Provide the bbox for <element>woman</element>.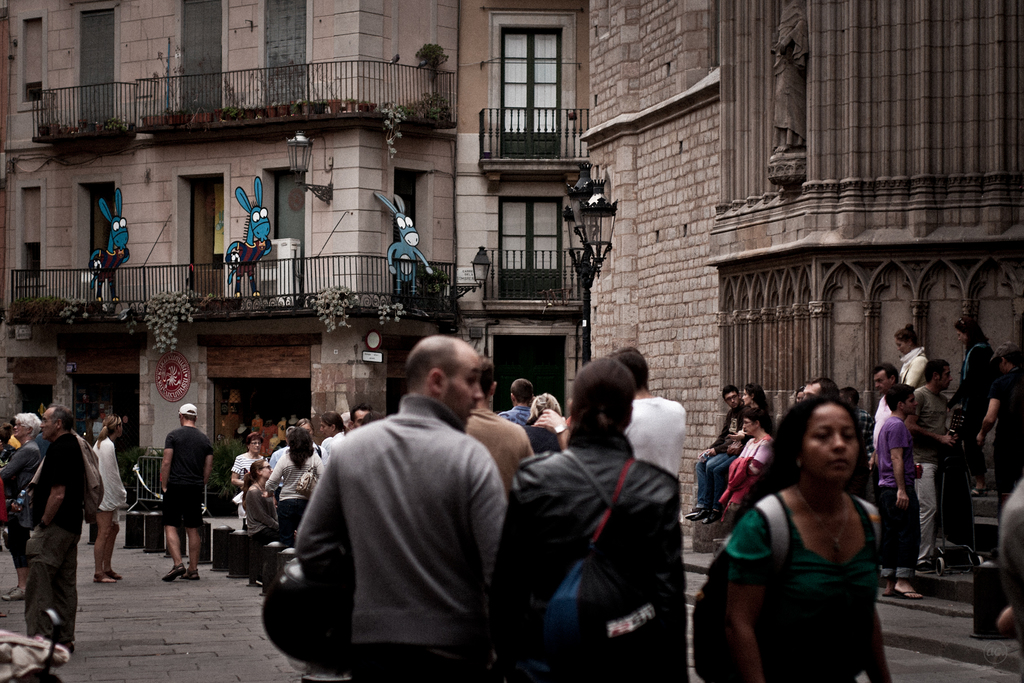
x1=230, y1=433, x2=268, y2=513.
